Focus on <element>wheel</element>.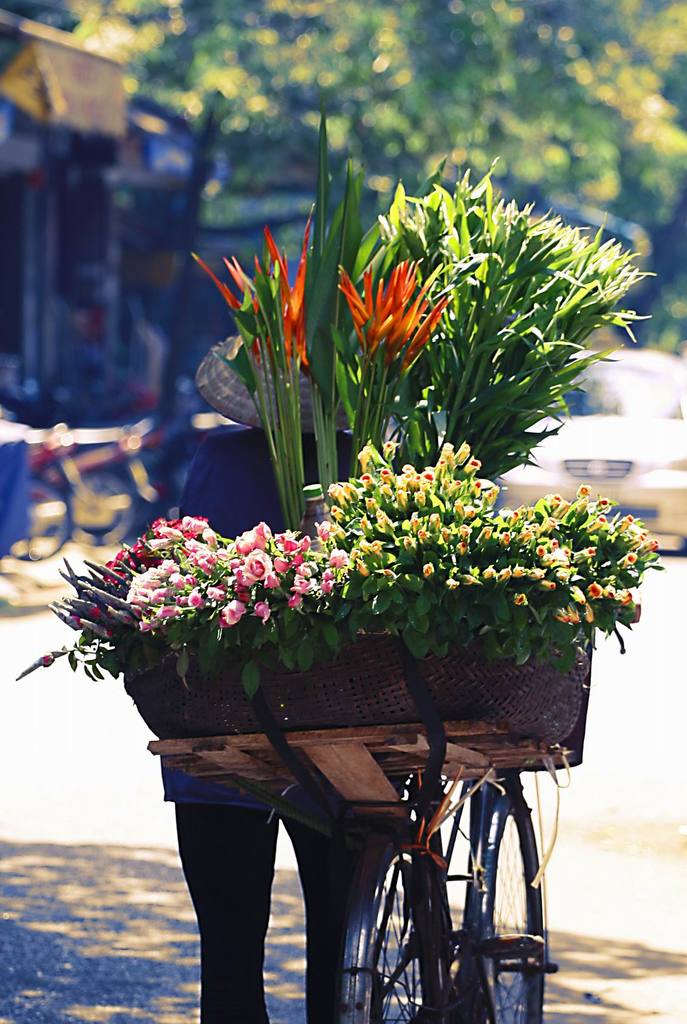
Focused at [left=473, top=798, right=544, bottom=1023].
